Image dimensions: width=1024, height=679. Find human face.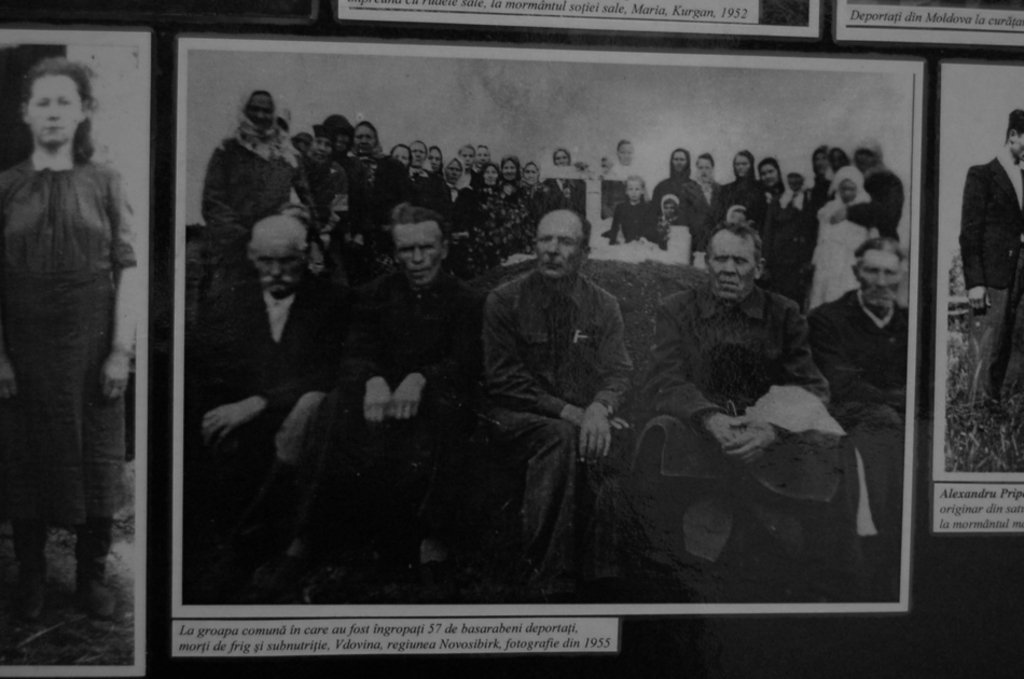
x1=443, y1=161, x2=463, y2=182.
